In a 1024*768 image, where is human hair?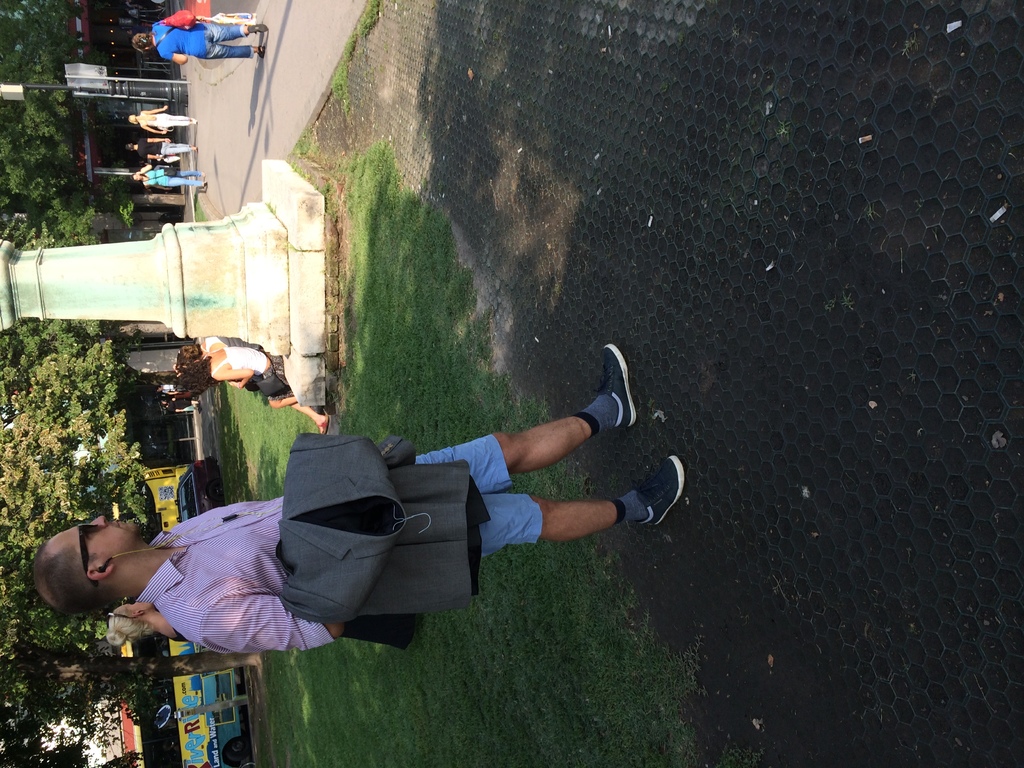
127/113/156/124.
